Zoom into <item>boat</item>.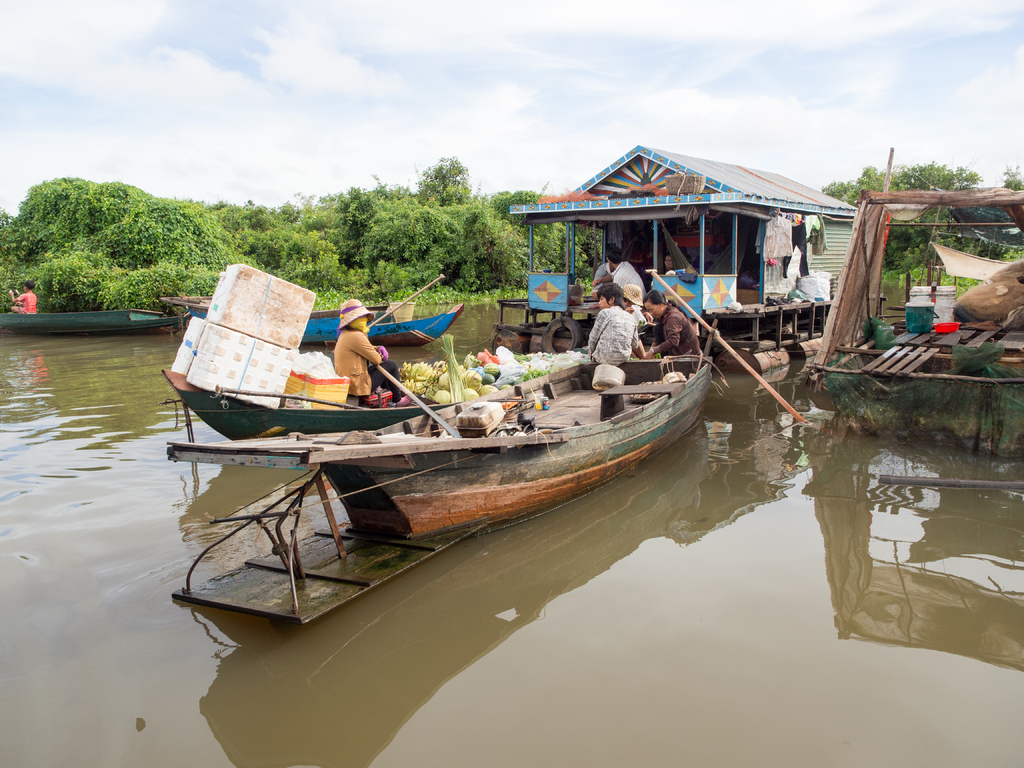
Zoom target: detection(0, 306, 169, 333).
